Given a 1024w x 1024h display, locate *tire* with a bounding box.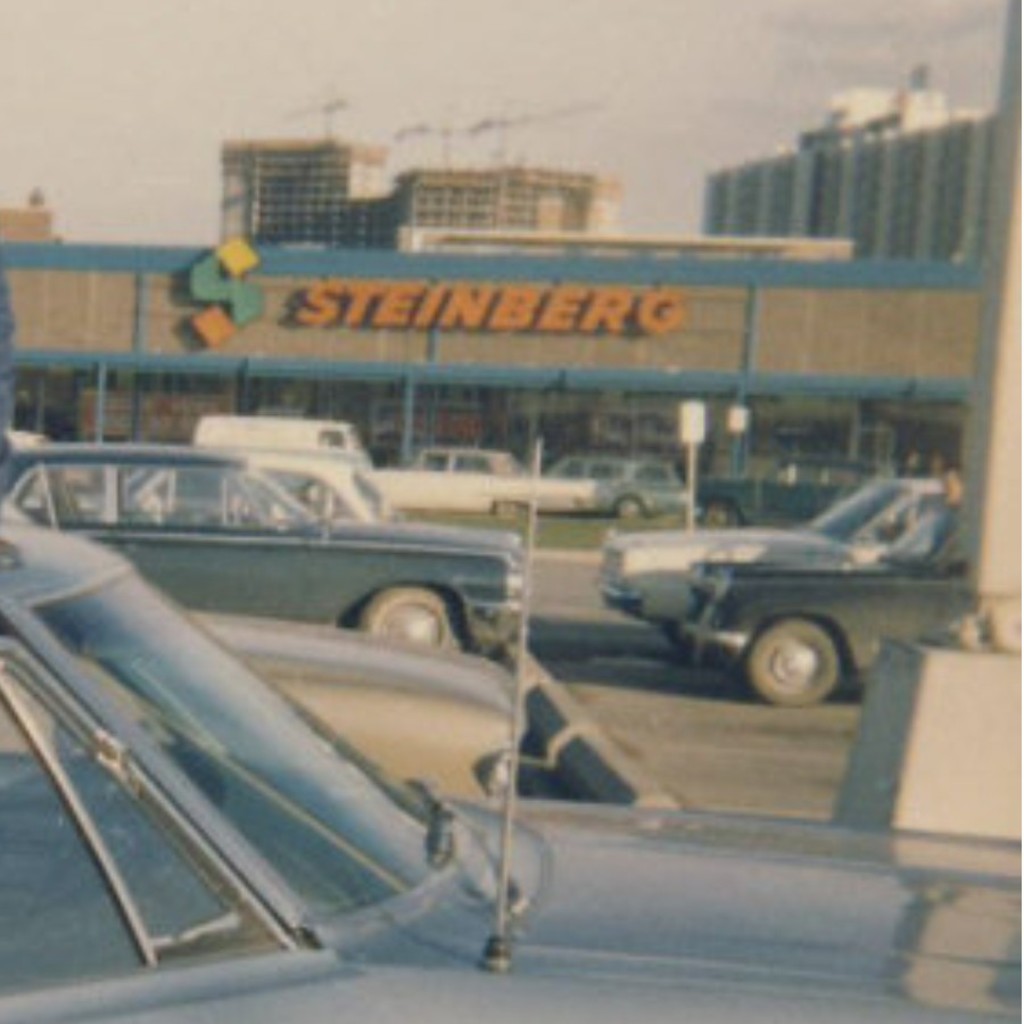
Located: 360/581/454/651.
